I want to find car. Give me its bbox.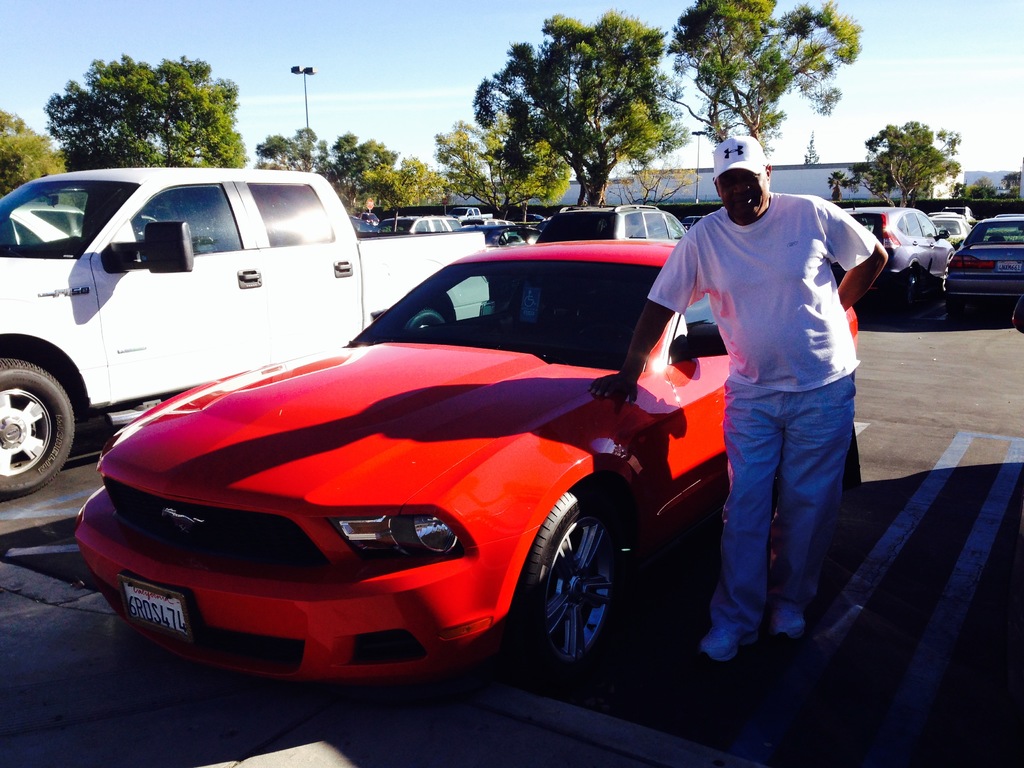
[687, 214, 706, 230].
